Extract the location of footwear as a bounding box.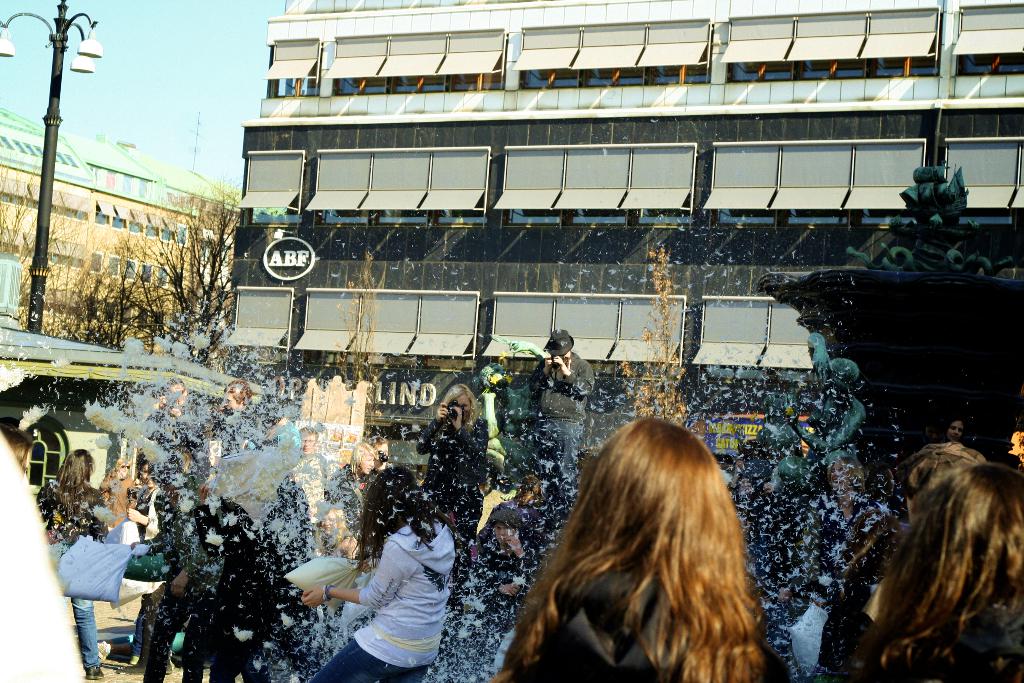
region(85, 662, 106, 680).
